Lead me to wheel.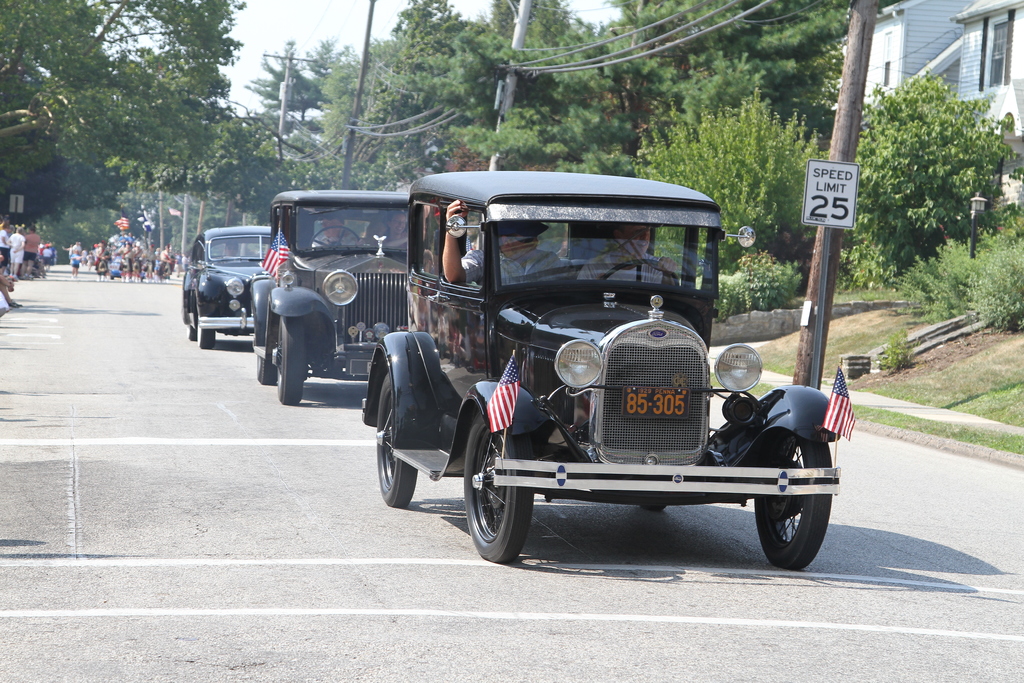
Lead to <box>311,224,360,247</box>.
